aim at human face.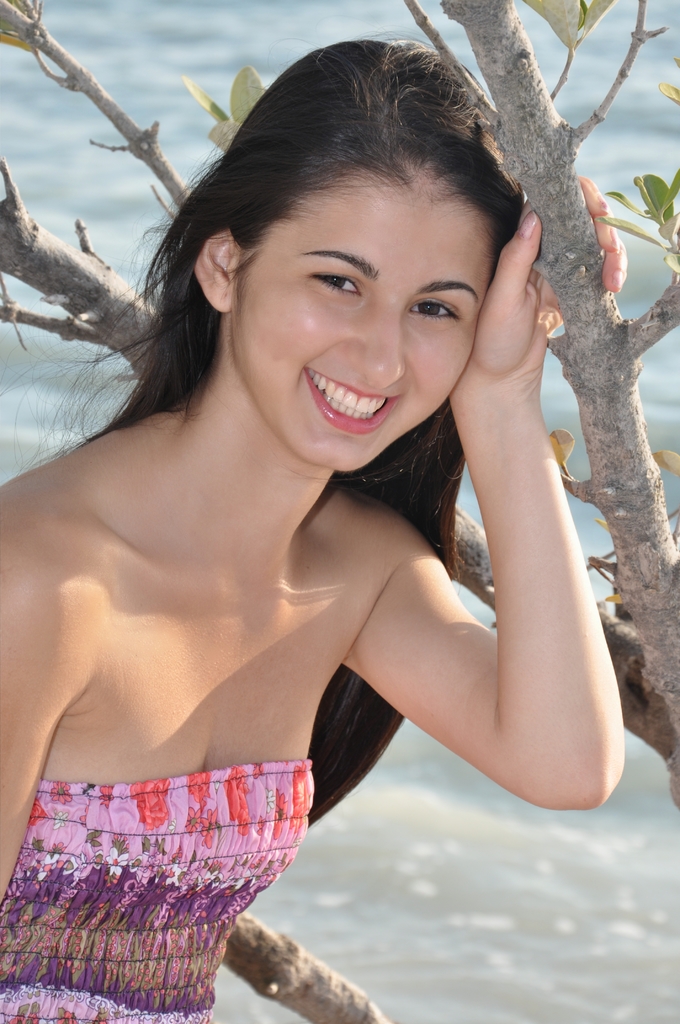
Aimed at {"left": 232, "top": 177, "right": 504, "bottom": 476}.
